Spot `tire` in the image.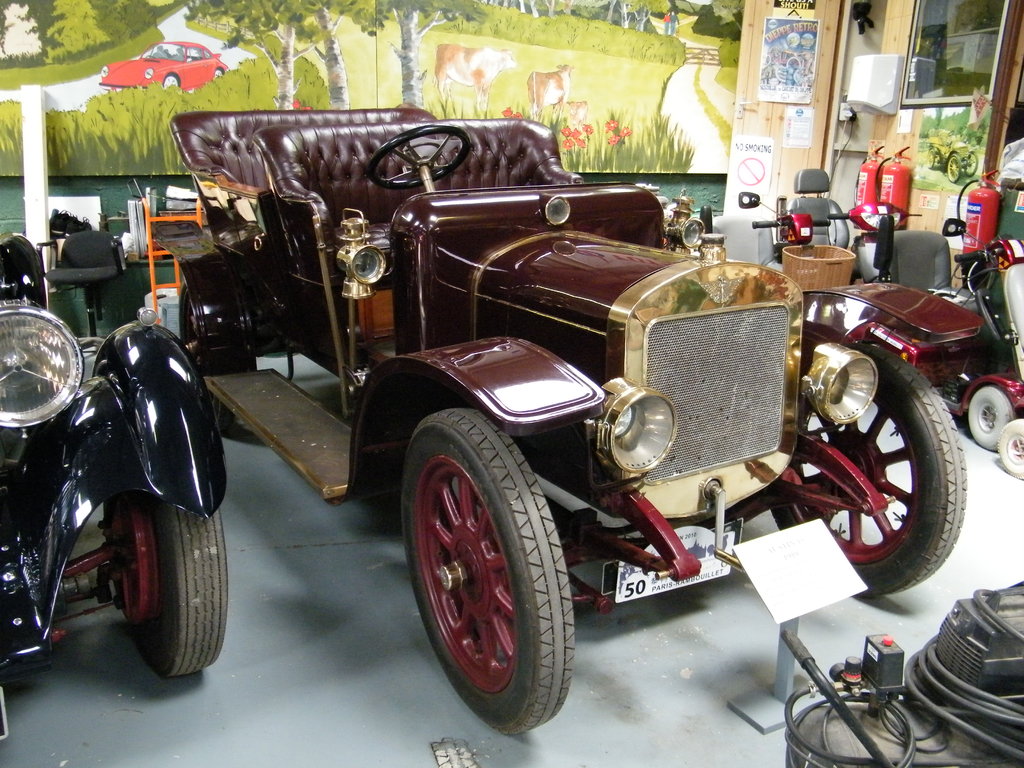
`tire` found at bbox=(177, 284, 258, 430).
